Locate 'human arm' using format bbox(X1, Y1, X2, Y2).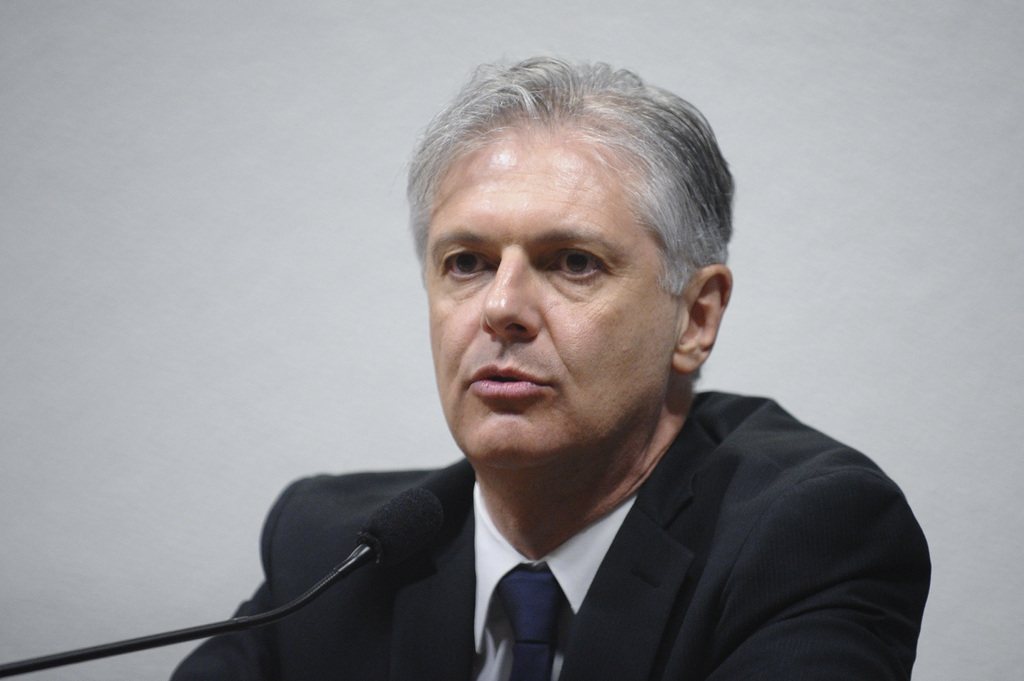
bbox(708, 460, 936, 680).
